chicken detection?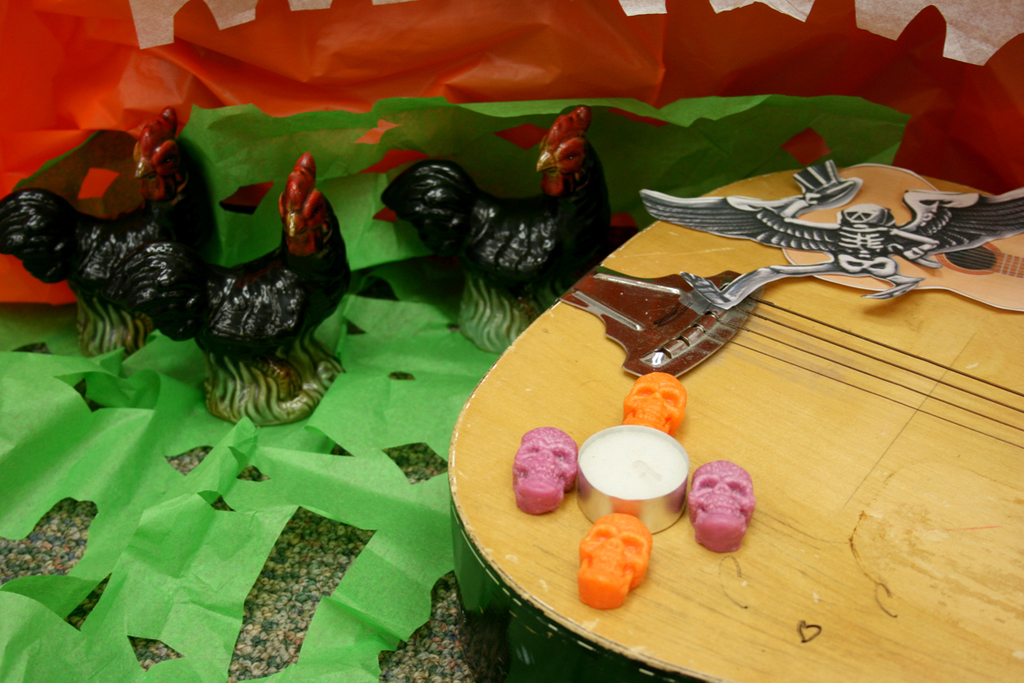
box=[371, 98, 621, 347]
